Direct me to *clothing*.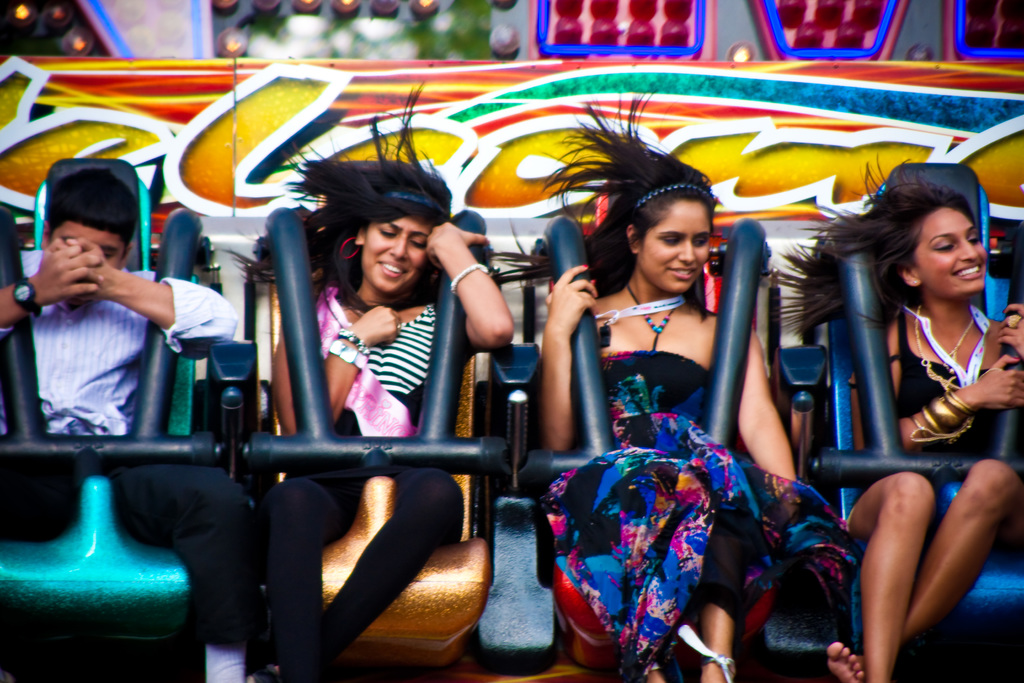
Direction: [889,314,1014,459].
